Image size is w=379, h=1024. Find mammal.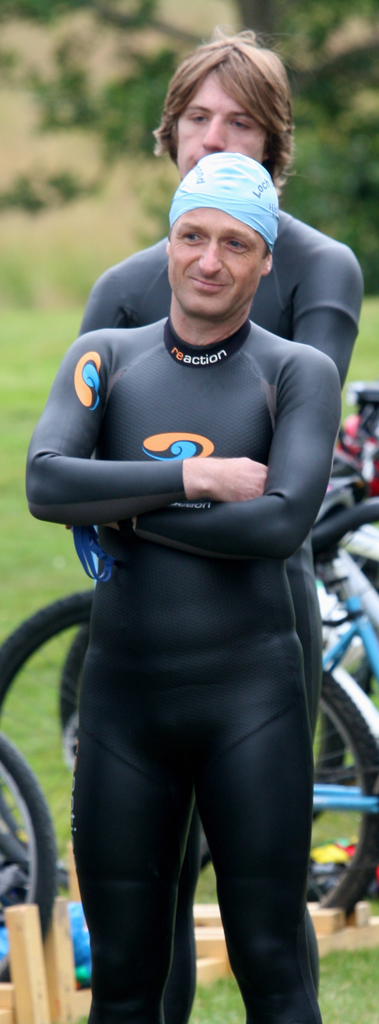
rect(21, 154, 346, 1023).
